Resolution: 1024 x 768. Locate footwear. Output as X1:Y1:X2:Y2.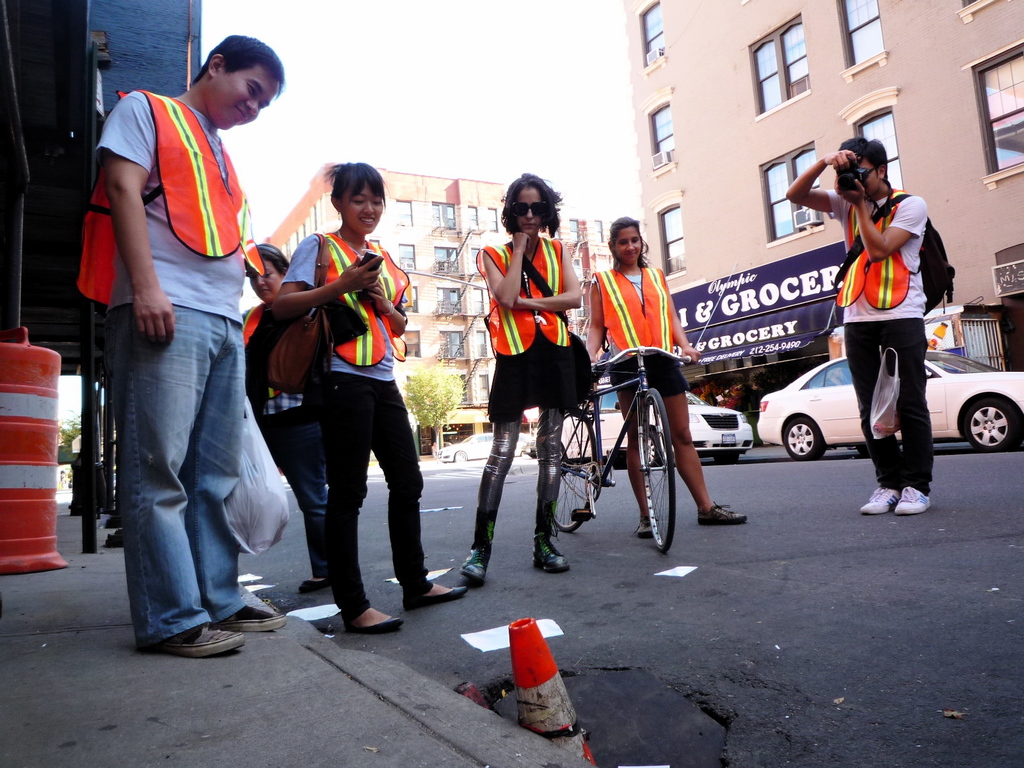
208:598:294:634.
